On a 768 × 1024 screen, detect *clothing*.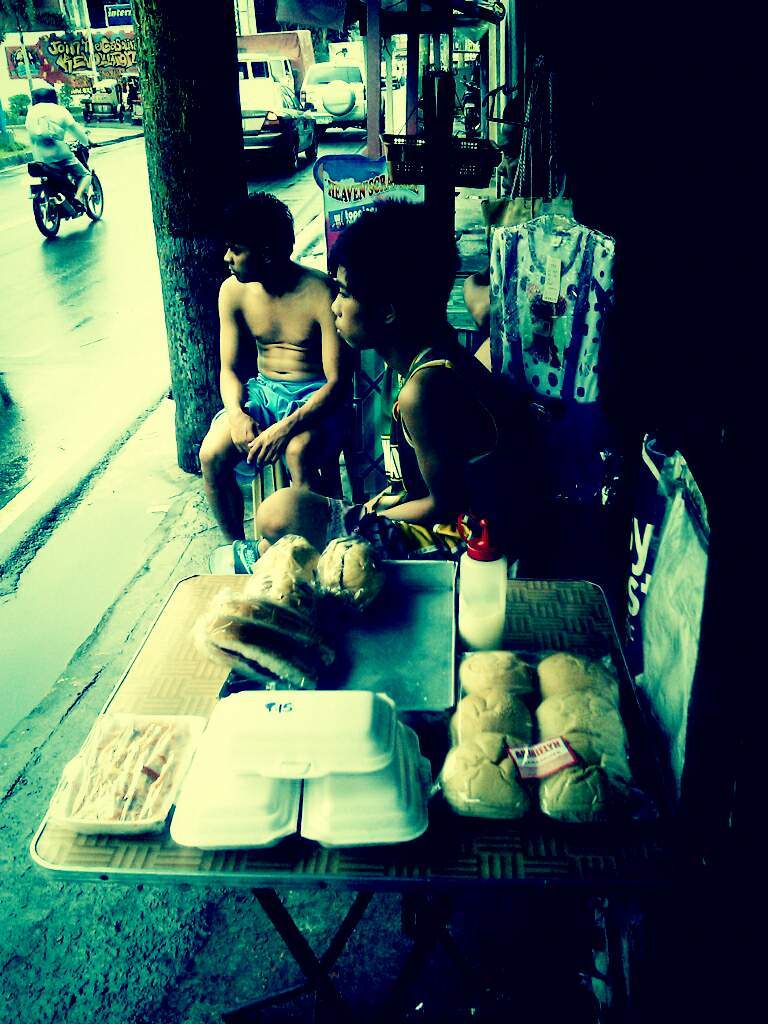
bbox(491, 162, 627, 428).
